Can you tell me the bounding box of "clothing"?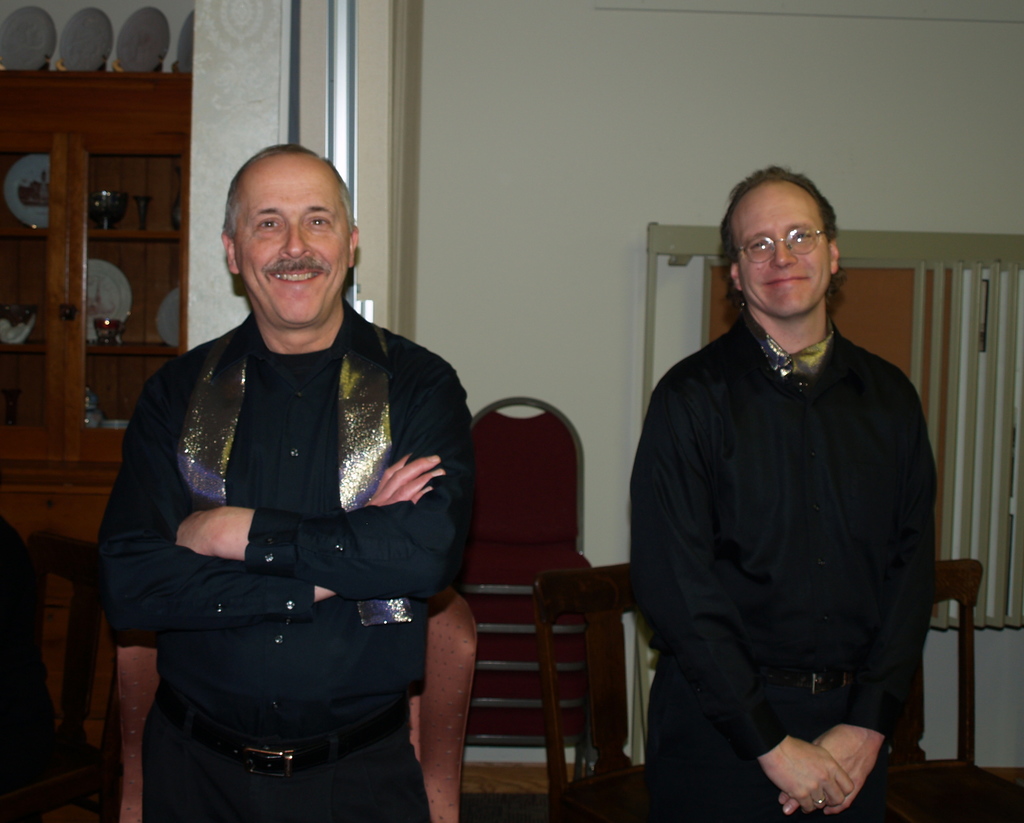
[x1=94, y1=305, x2=466, y2=822].
